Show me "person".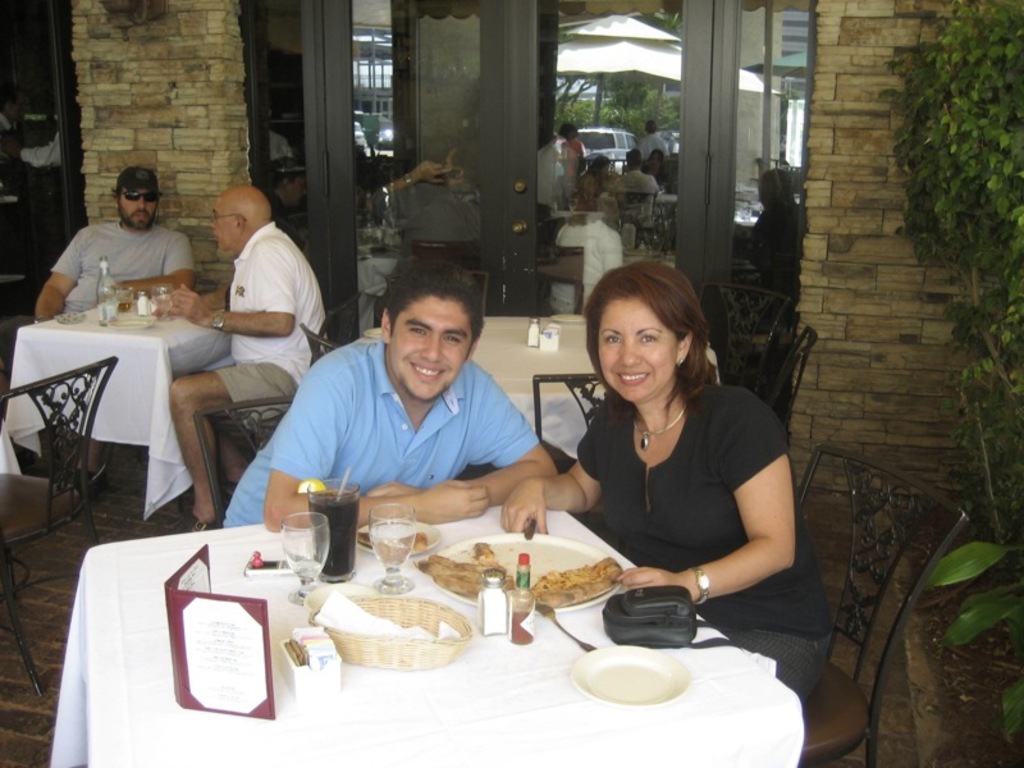
"person" is here: Rect(558, 119, 585, 197).
